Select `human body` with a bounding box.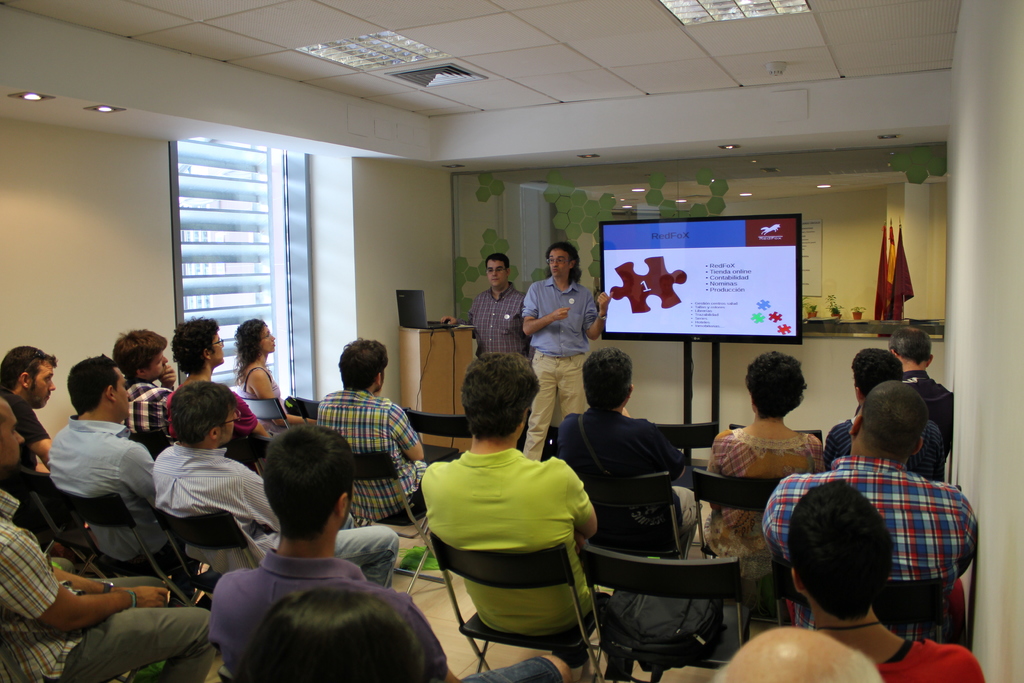
(420,355,597,633).
